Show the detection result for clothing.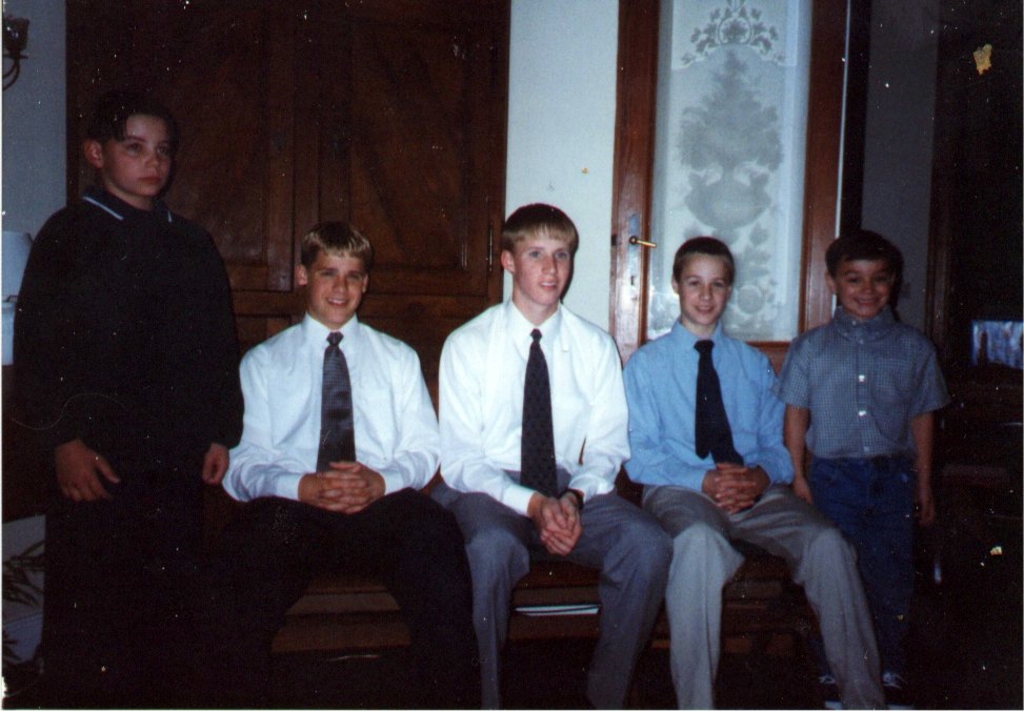
{"left": 797, "top": 302, "right": 930, "bottom": 679}.
